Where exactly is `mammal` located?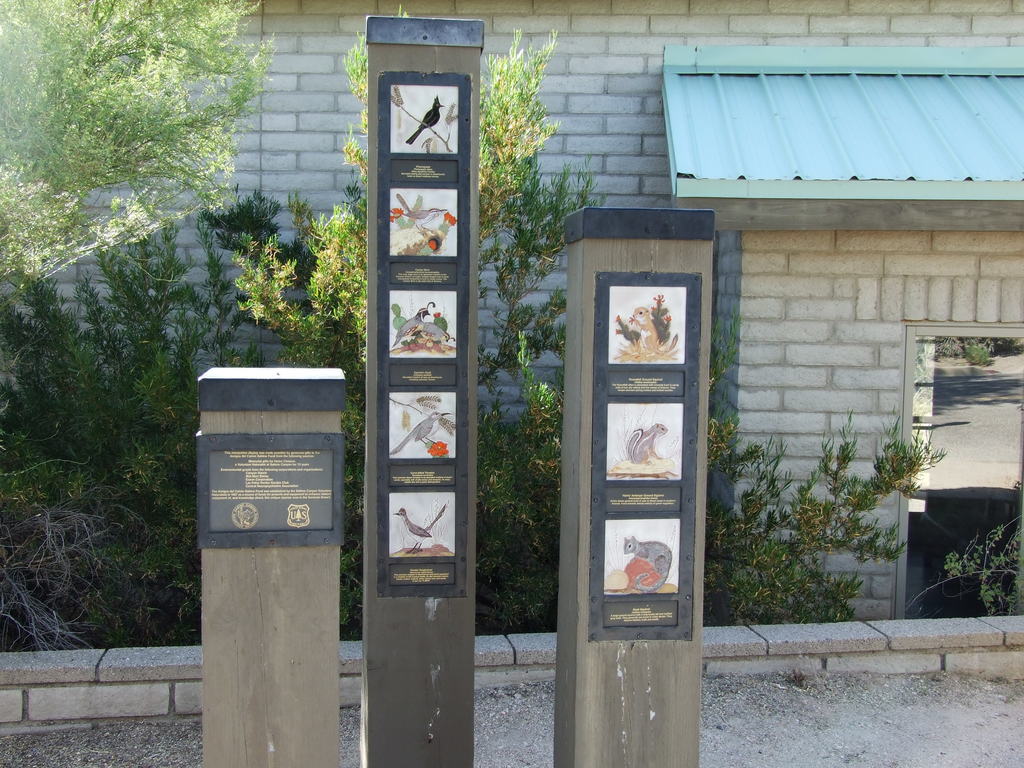
Its bounding box is bbox=[627, 416, 664, 458].
